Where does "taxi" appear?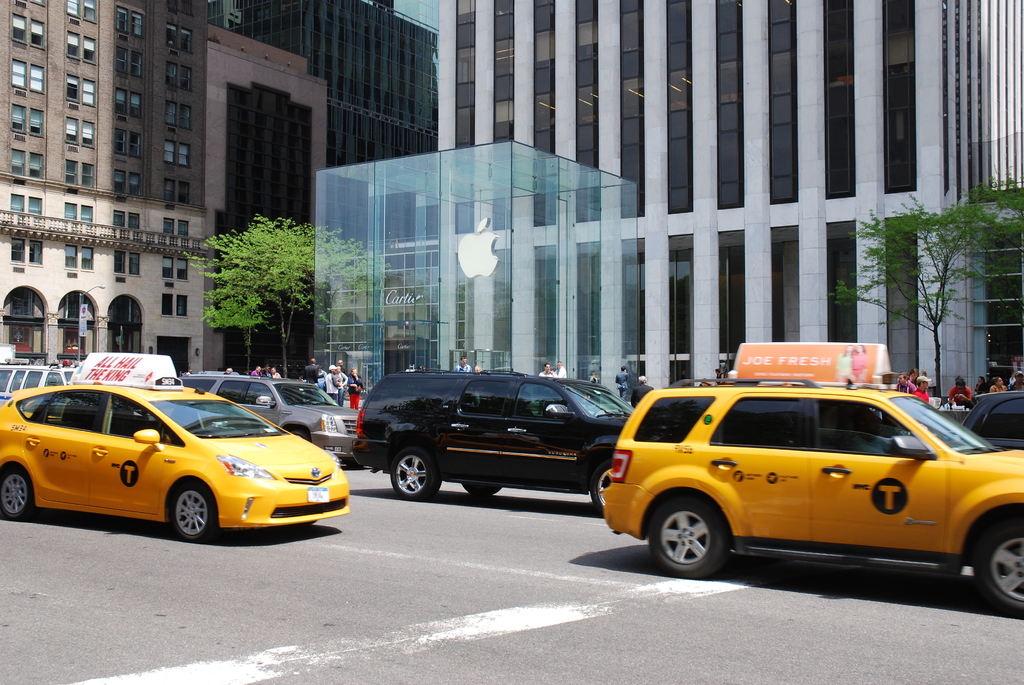
Appears at x1=0, y1=350, x2=348, y2=543.
